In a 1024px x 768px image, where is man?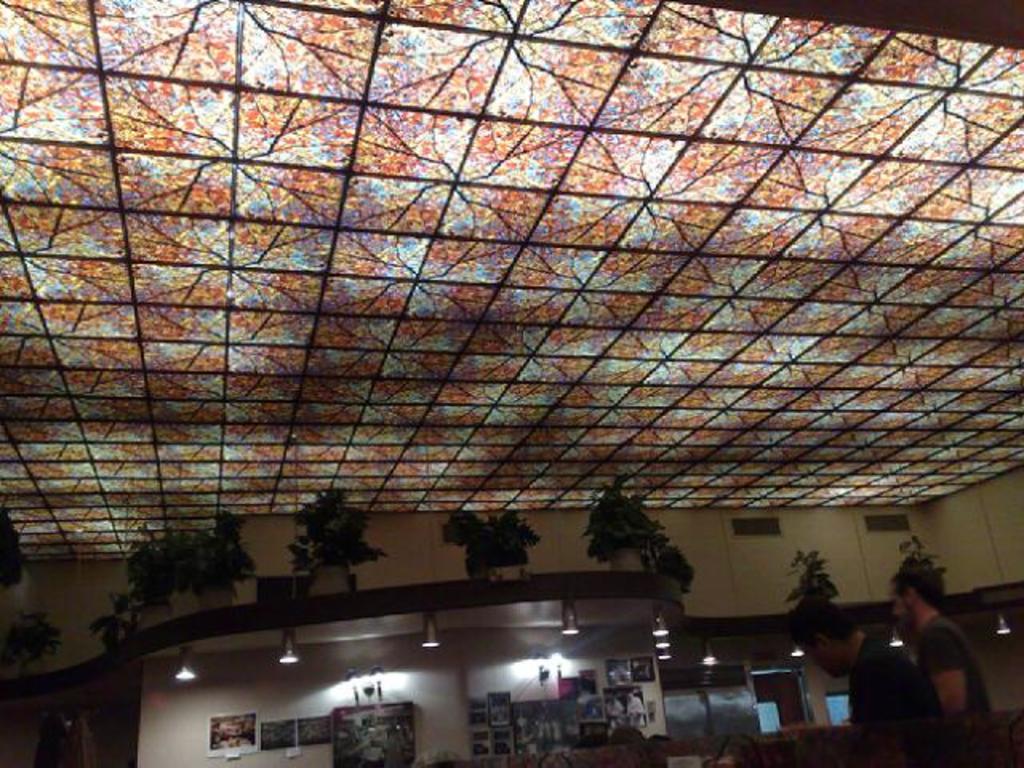
x1=790, y1=594, x2=949, y2=733.
